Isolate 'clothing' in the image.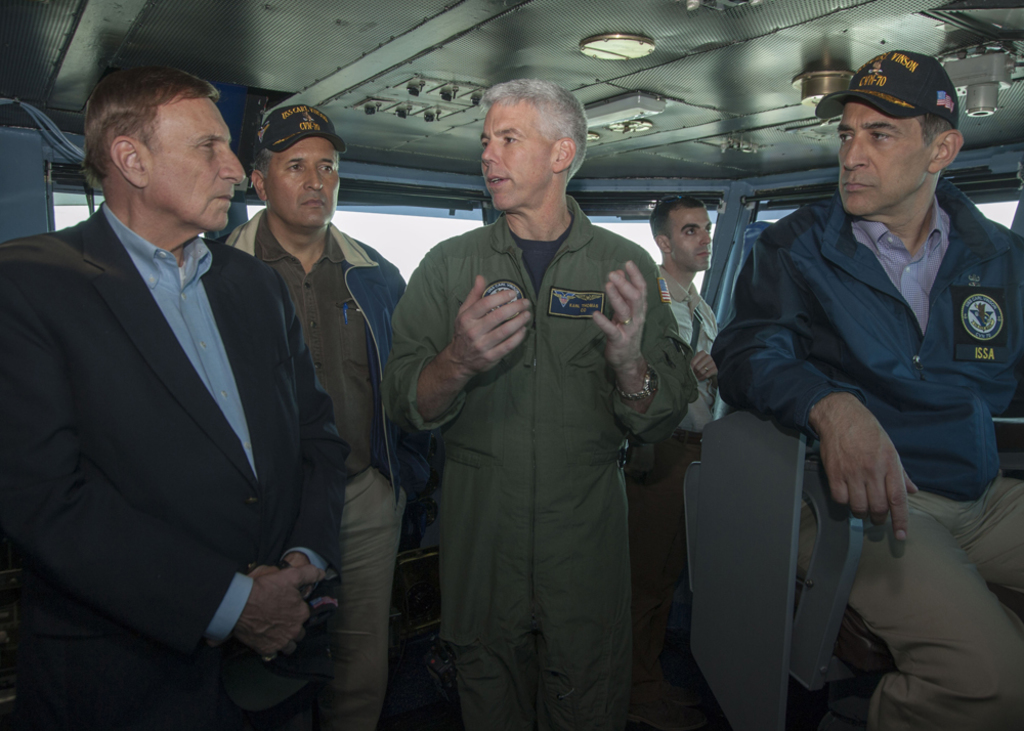
Isolated region: (left=209, top=211, right=428, bottom=730).
